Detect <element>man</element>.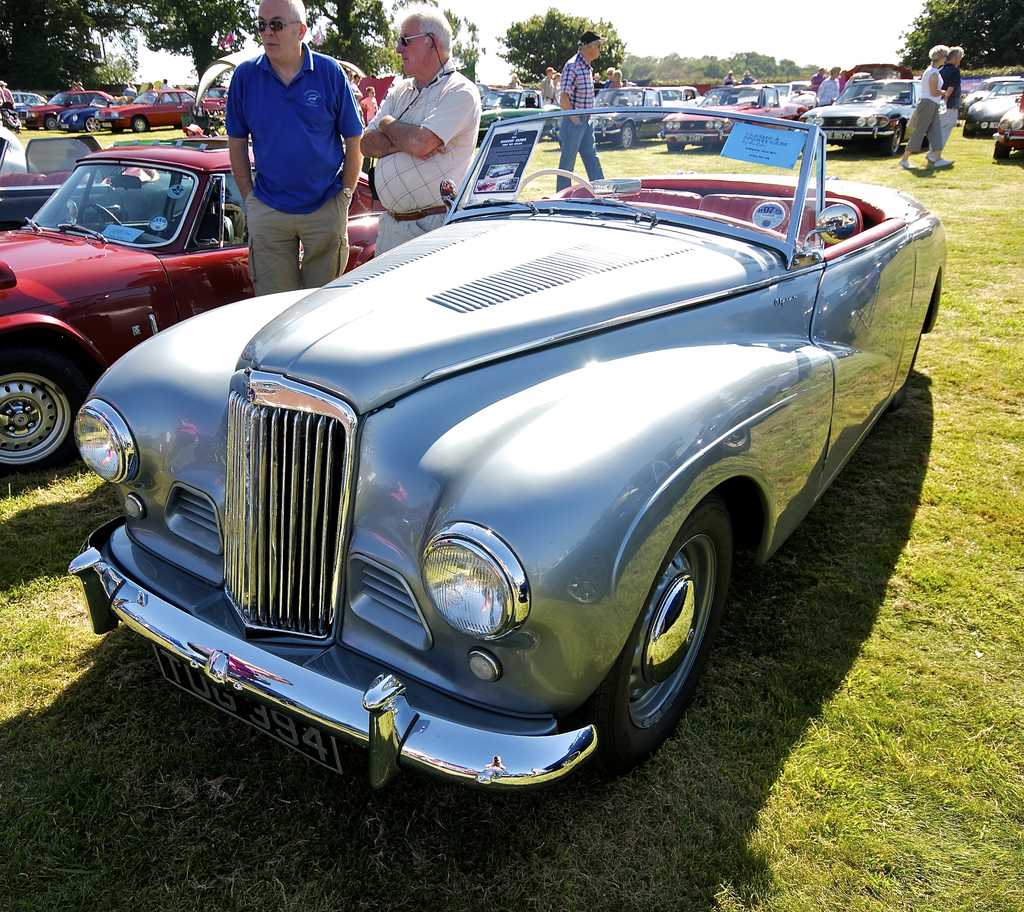
Detected at 604/66/613/88.
